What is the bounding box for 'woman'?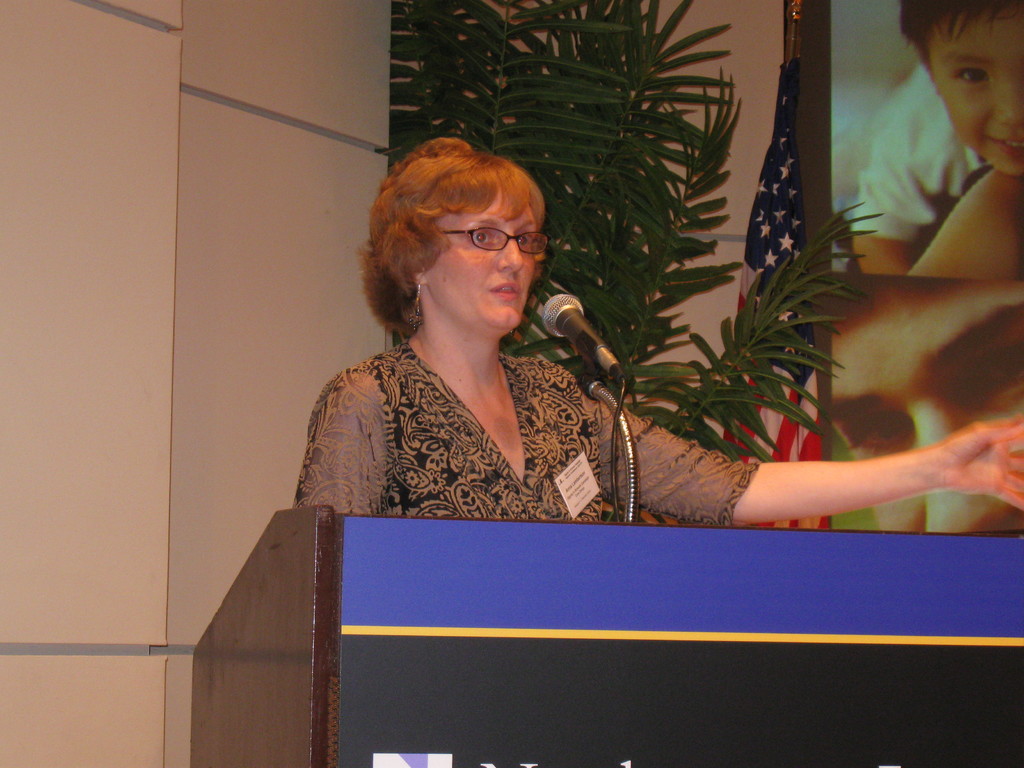
{"x1": 289, "y1": 134, "x2": 1023, "y2": 529}.
